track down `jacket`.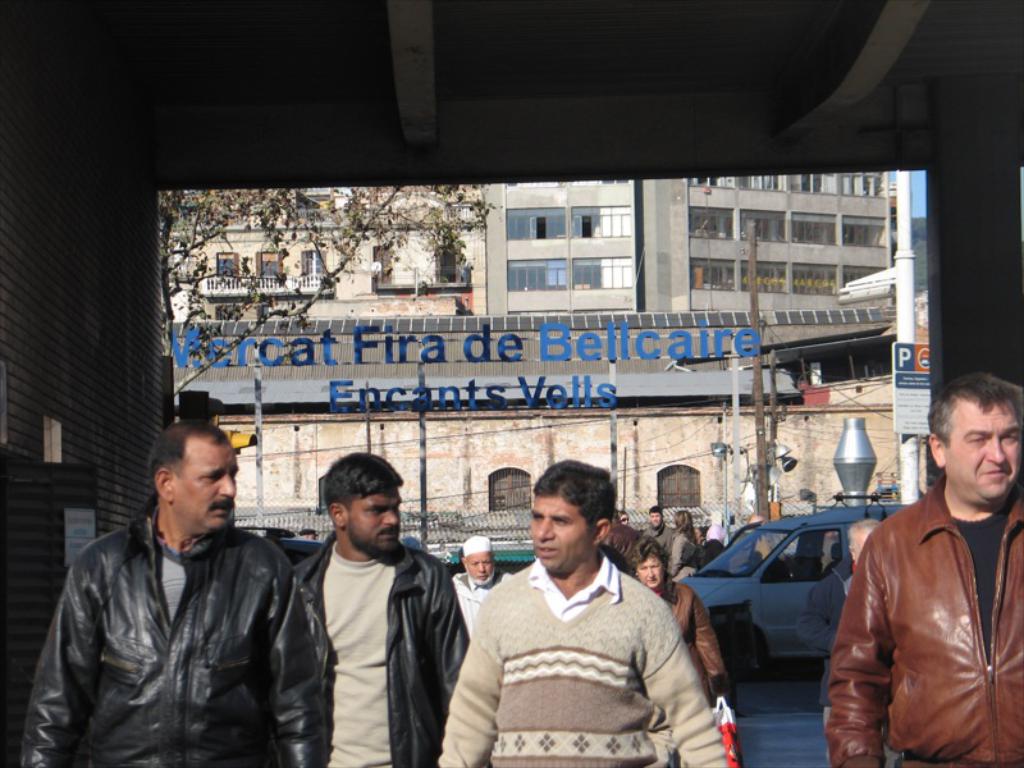
Tracked to [left=37, top=481, right=310, bottom=753].
